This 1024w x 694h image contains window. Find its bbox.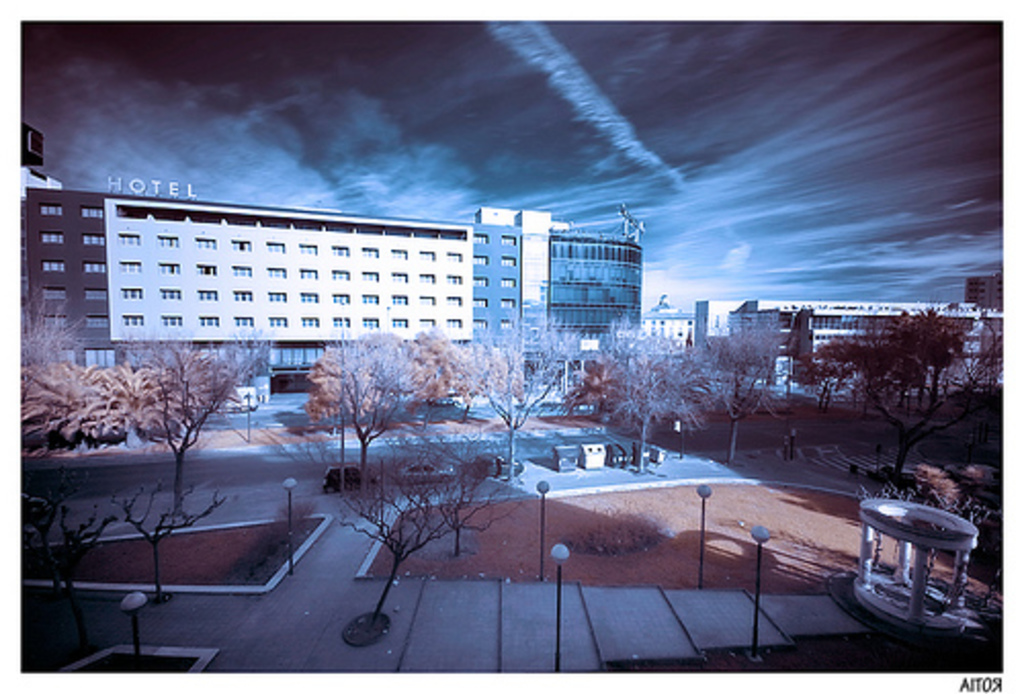
[389, 317, 410, 330].
